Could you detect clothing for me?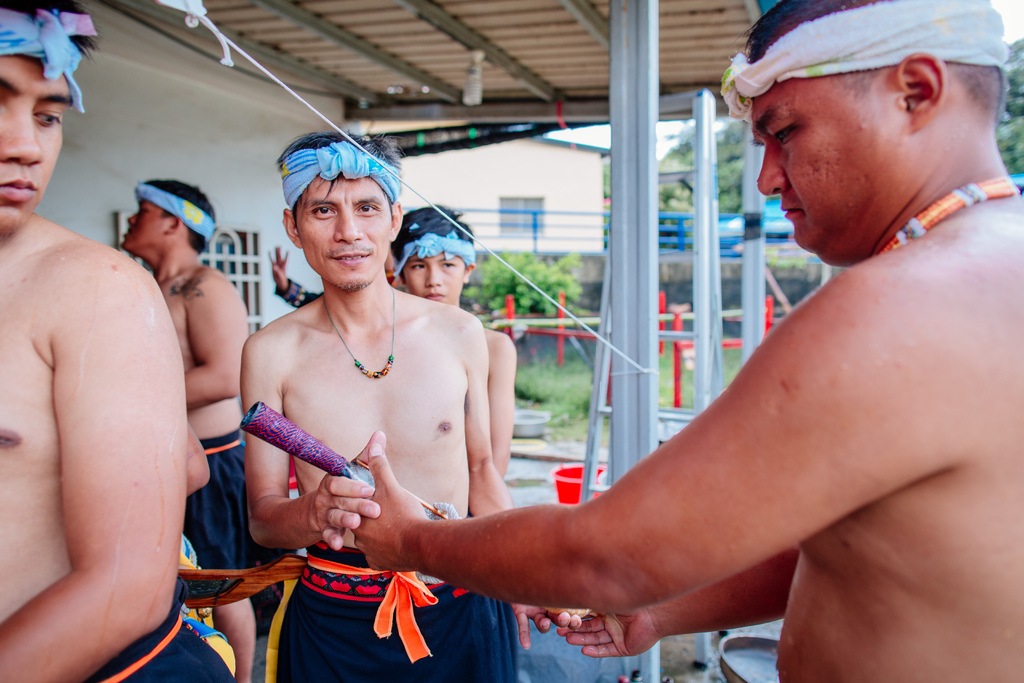
Detection result: box(243, 552, 300, 682).
